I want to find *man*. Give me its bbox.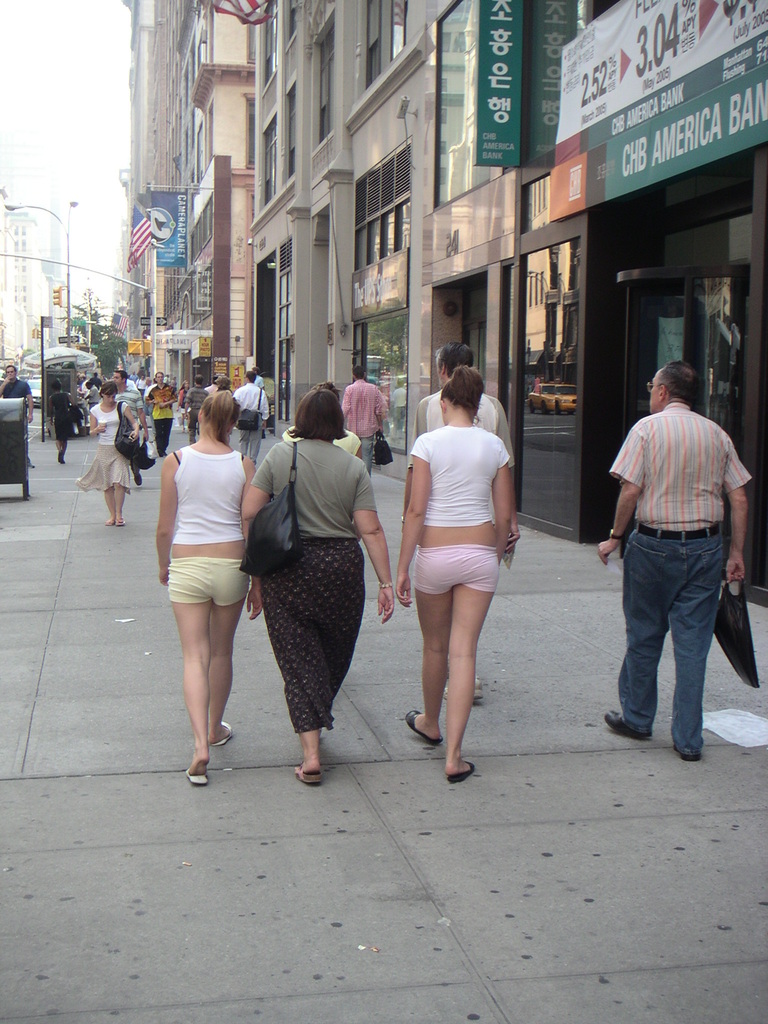
112:369:148:486.
